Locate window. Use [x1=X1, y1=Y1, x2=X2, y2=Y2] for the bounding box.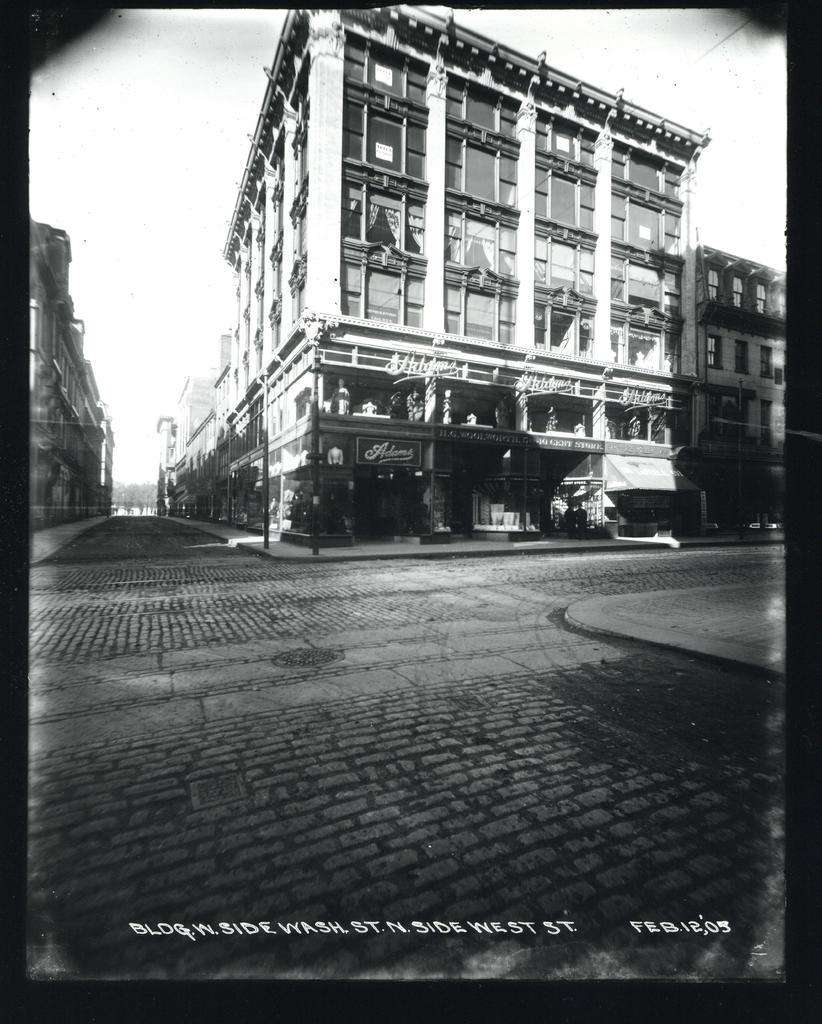
[x1=760, y1=345, x2=775, y2=378].
